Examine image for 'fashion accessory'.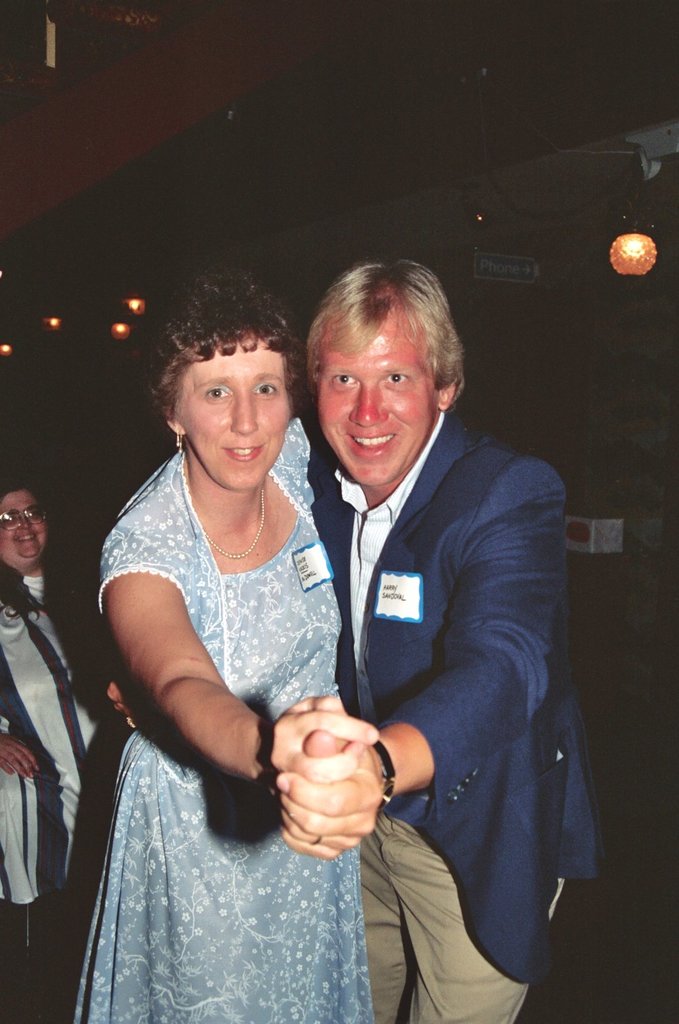
Examination result: <bbox>207, 470, 270, 563</bbox>.
